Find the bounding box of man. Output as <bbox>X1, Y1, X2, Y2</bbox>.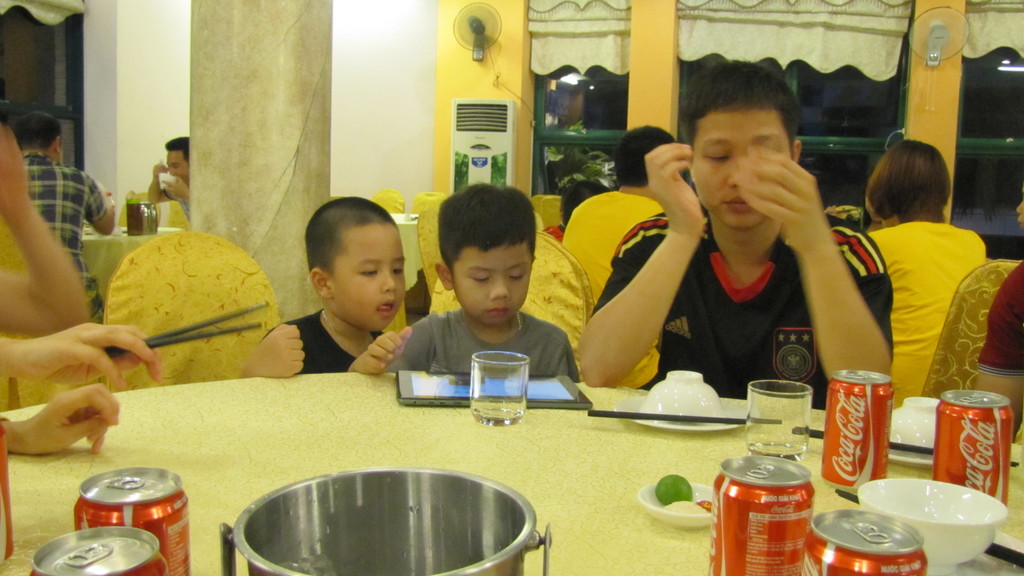
<bbox>148, 132, 194, 226</bbox>.
